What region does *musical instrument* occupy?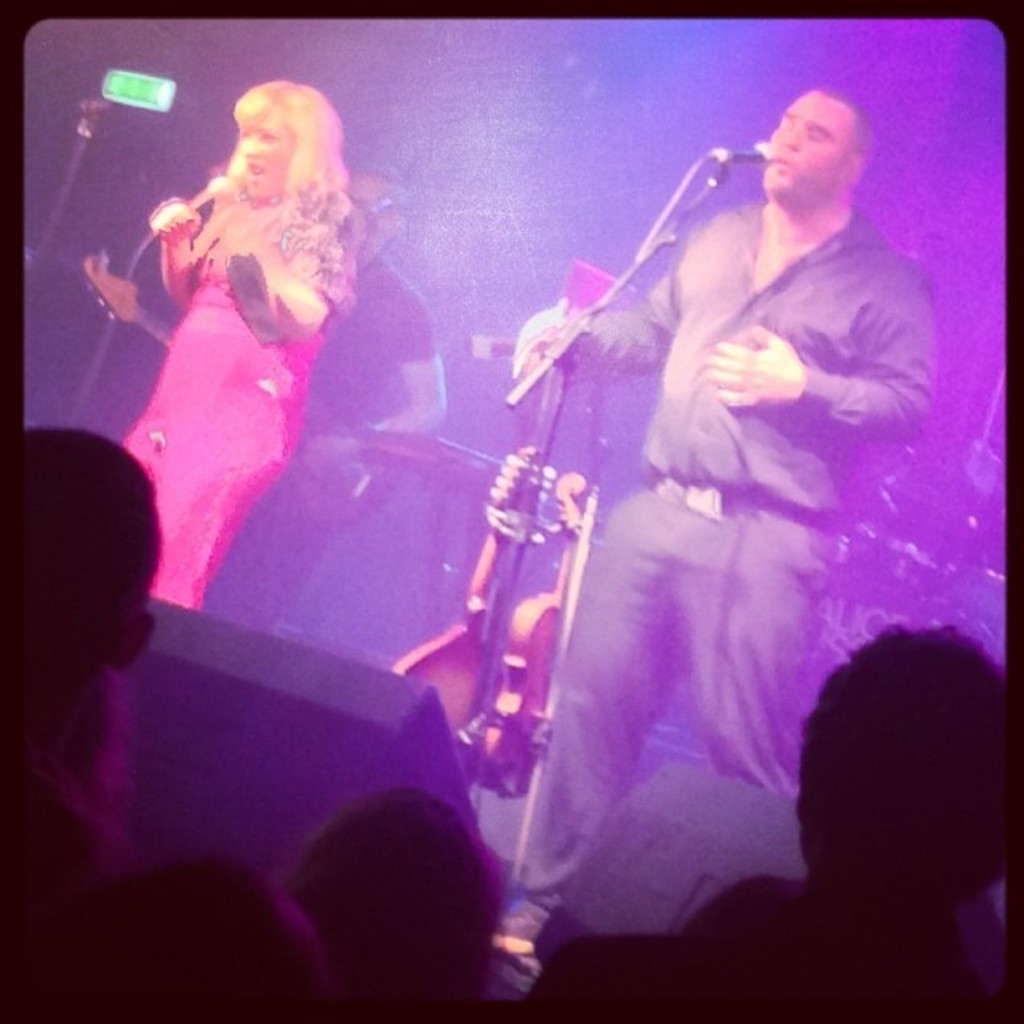
274 387 446 523.
